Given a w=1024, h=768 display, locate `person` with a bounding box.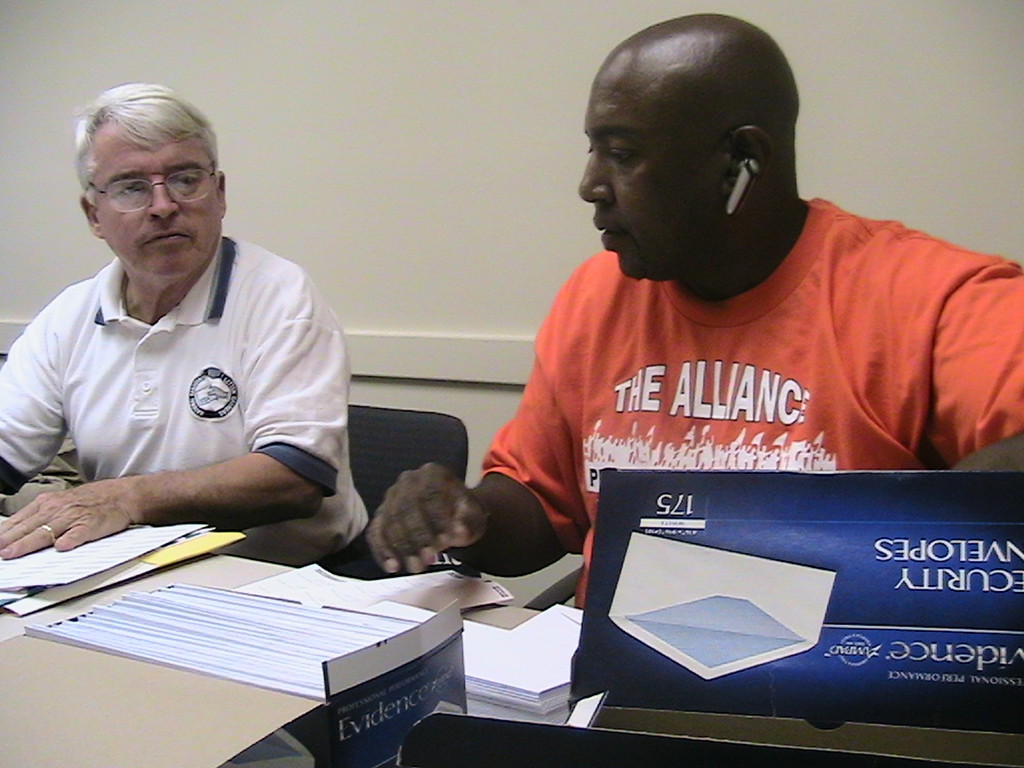
Located: [363,8,1023,582].
